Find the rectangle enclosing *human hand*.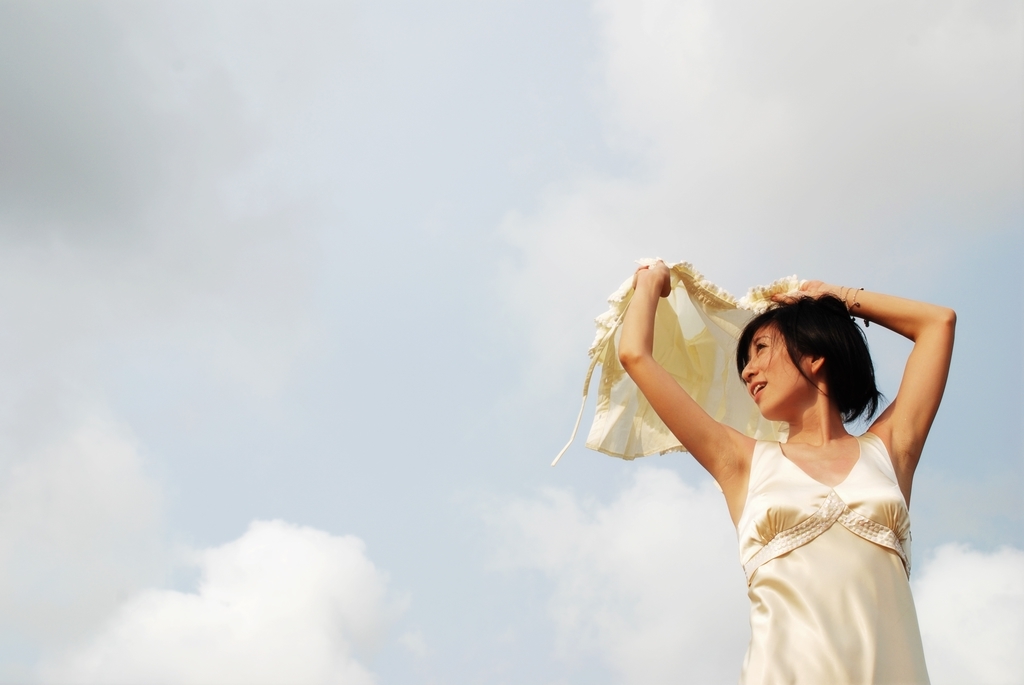
767,281,821,305.
